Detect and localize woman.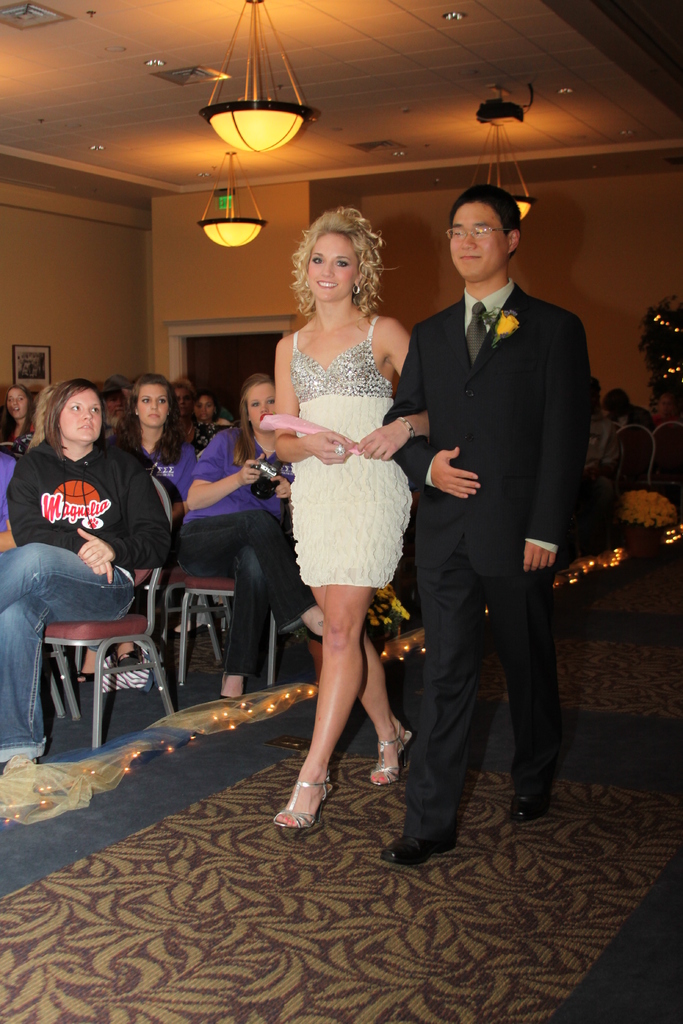
Localized at BBox(0, 381, 38, 464).
